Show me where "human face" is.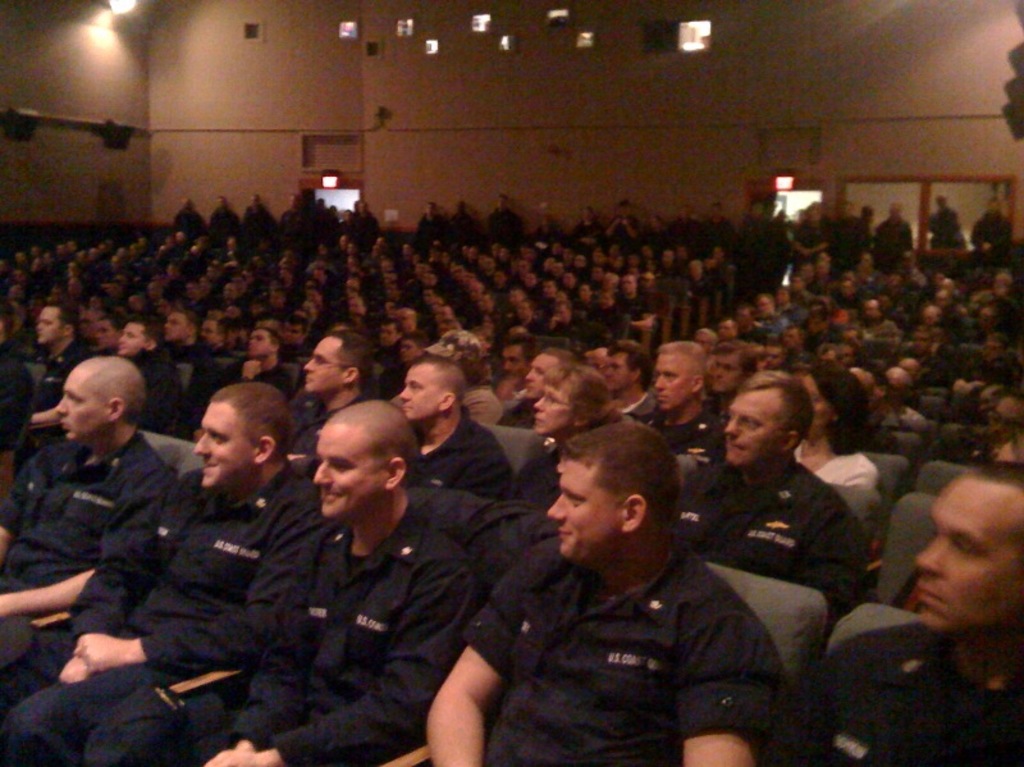
"human face" is at bbox=(193, 401, 250, 487).
